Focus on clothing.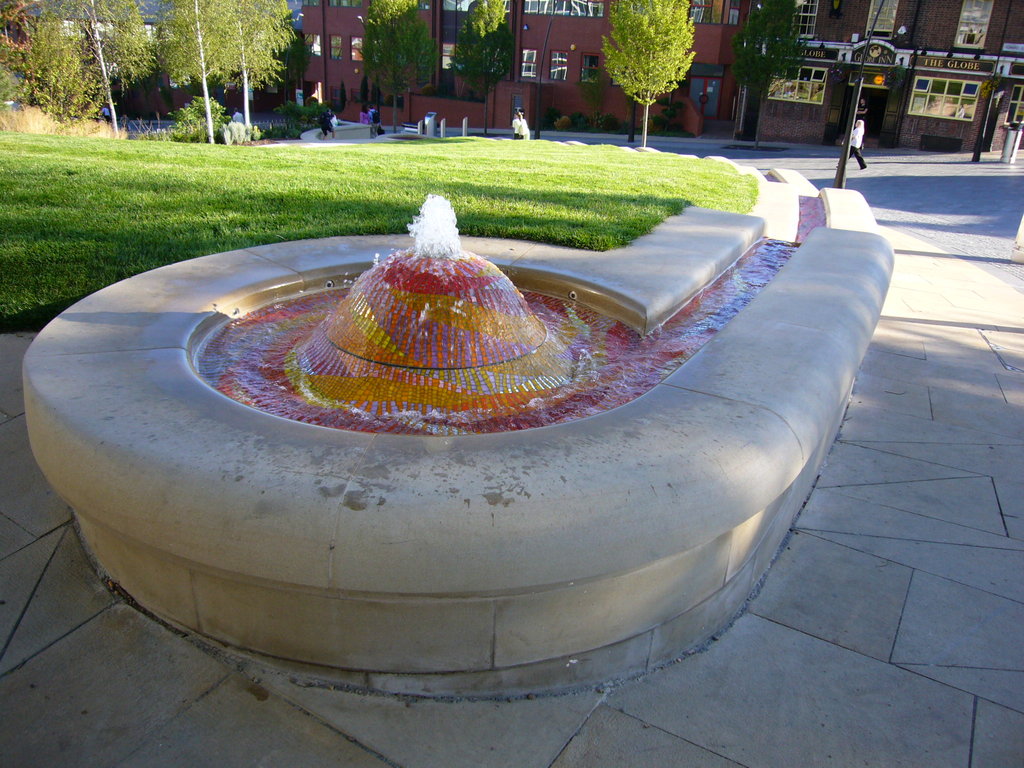
Focused at l=371, t=113, r=377, b=125.
